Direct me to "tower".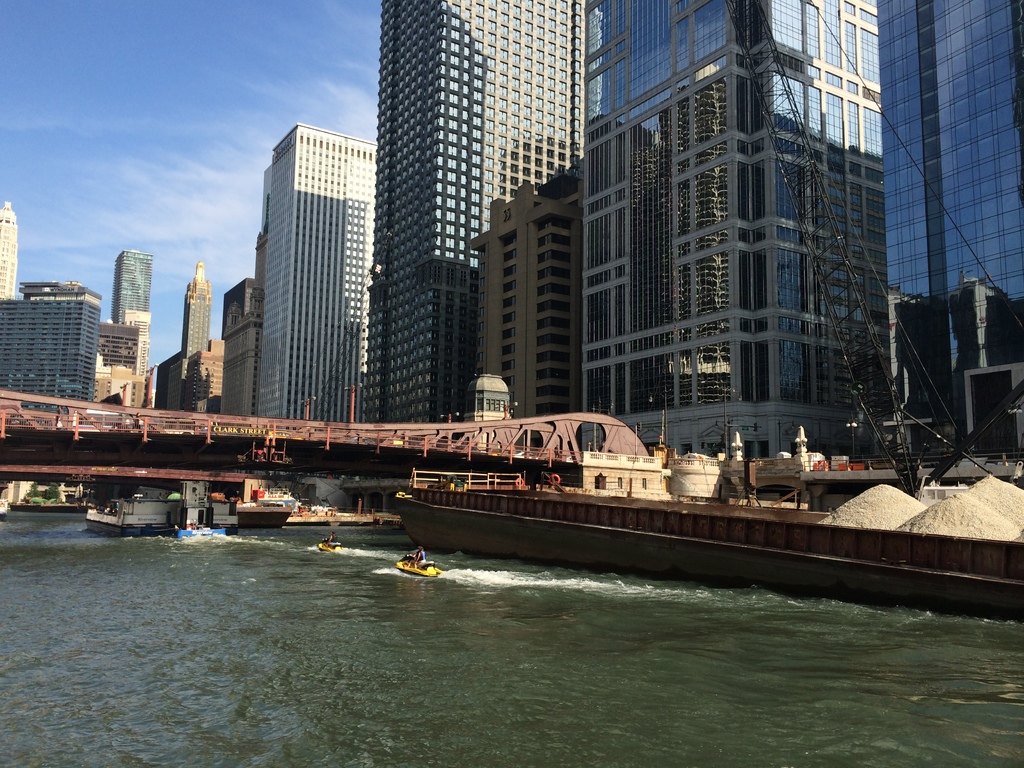
Direction: x1=153, y1=356, x2=180, y2=412.
